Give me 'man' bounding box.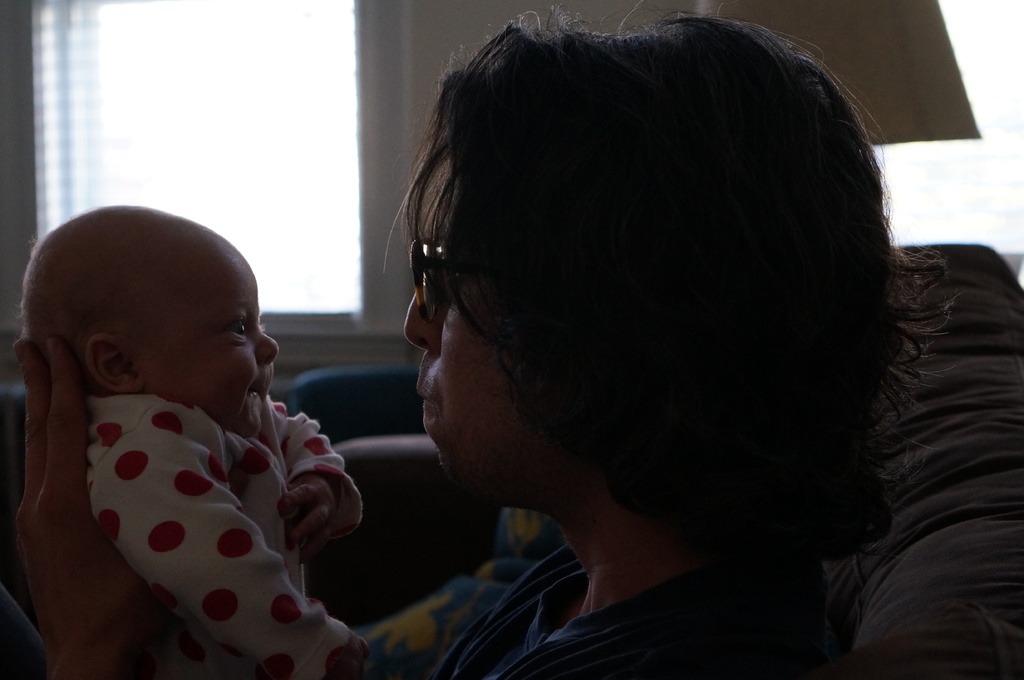
rect(0, 0, 957, 679).
